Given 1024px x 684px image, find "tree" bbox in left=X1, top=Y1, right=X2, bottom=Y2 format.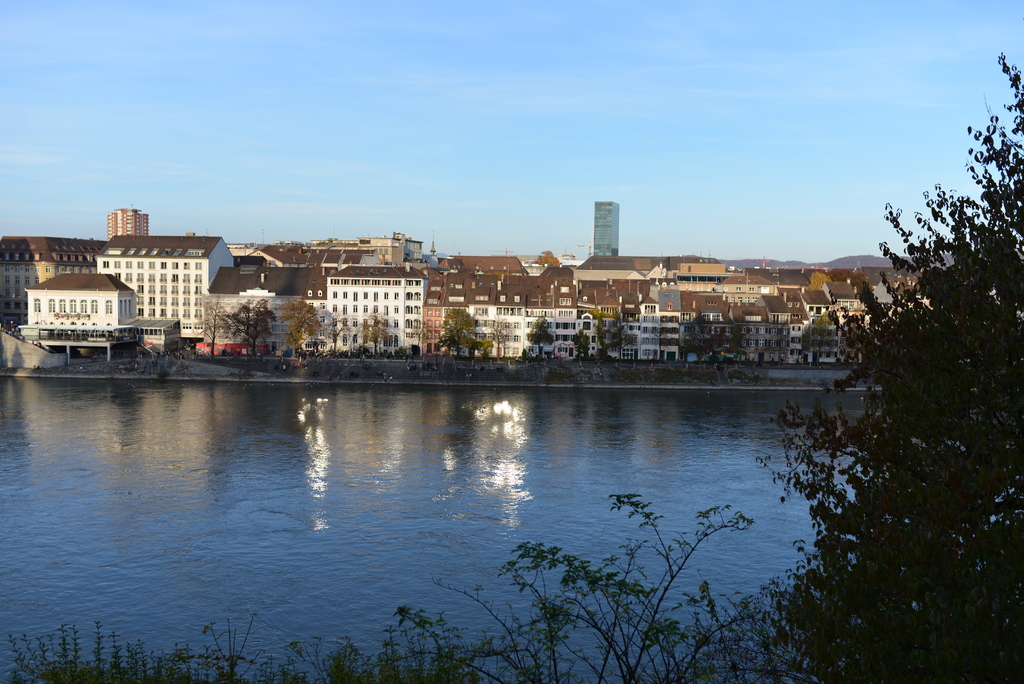
left=225, top=292, right=277, bottom=376.
